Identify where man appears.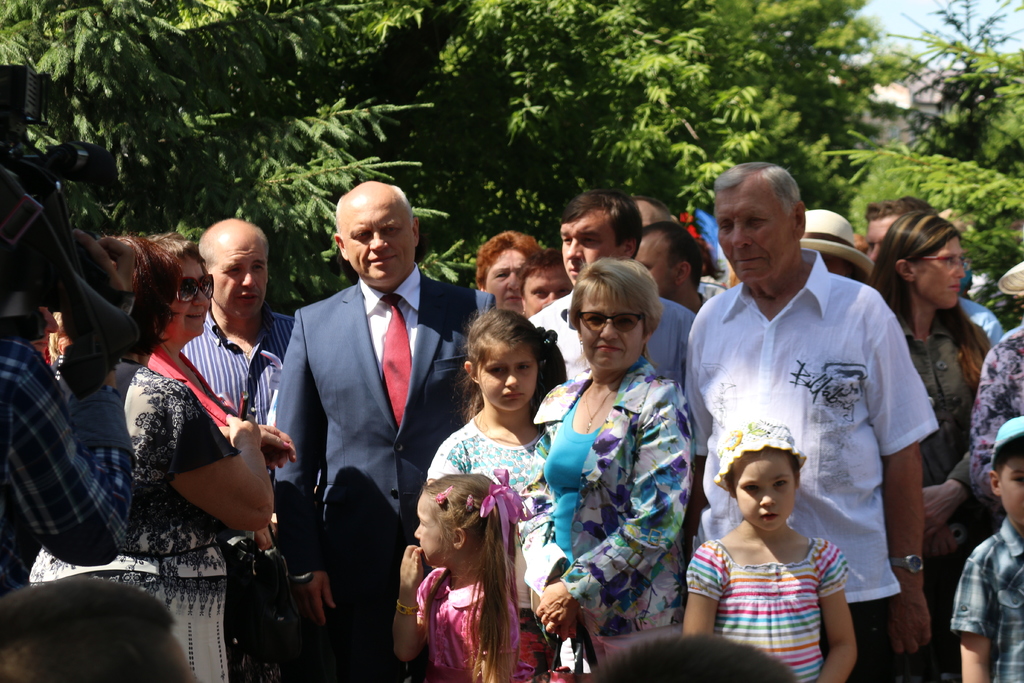
Appears at {"left": 859, "top": 190, "right": 1005, "bottom": 347}.
